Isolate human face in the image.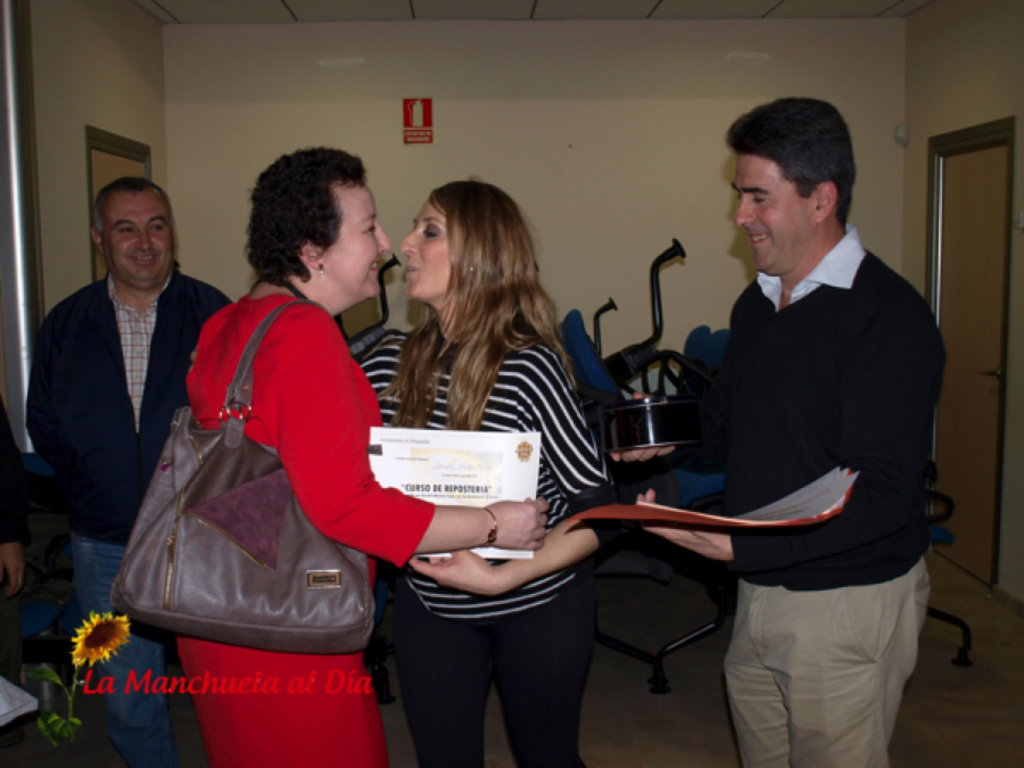
Isolated region: BBox(400, 208, 466, 297).
